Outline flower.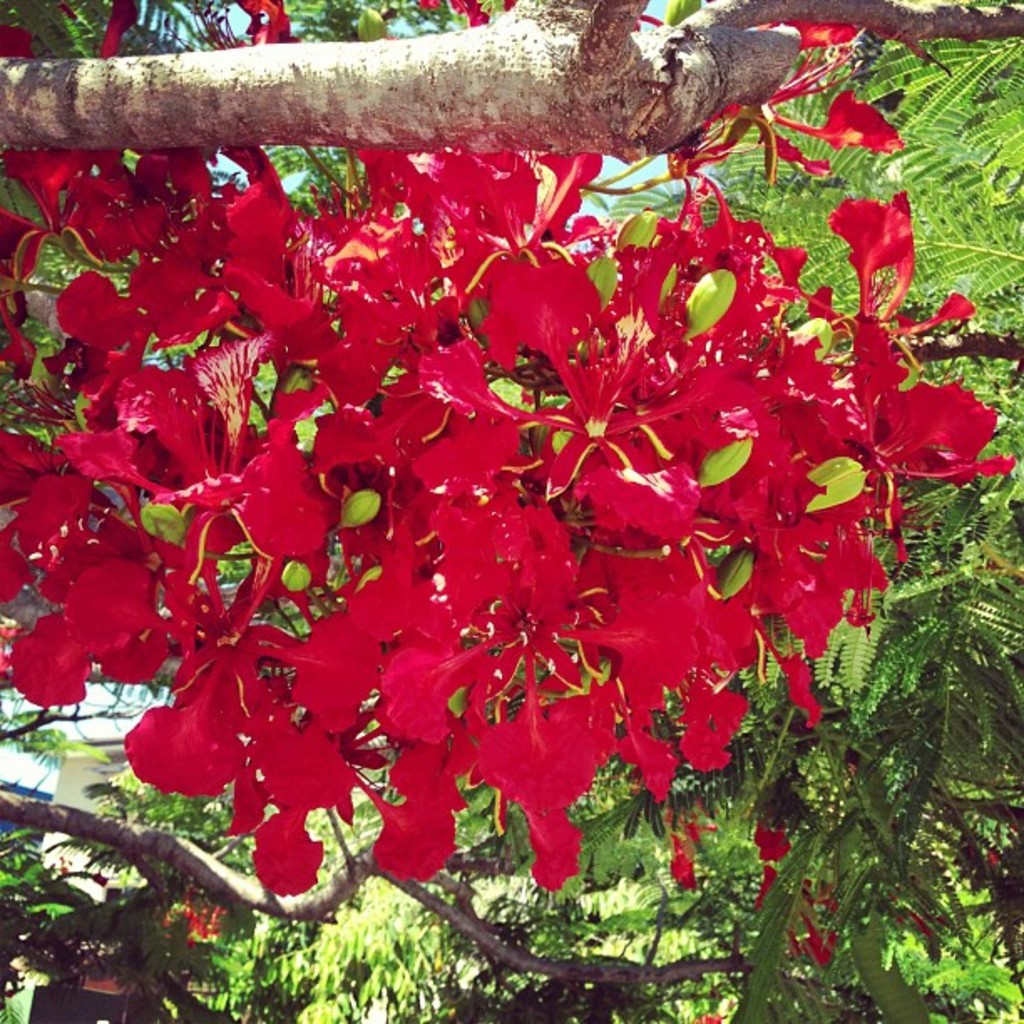
Outline: [left=124, top=694, right=246, bottom=800].
